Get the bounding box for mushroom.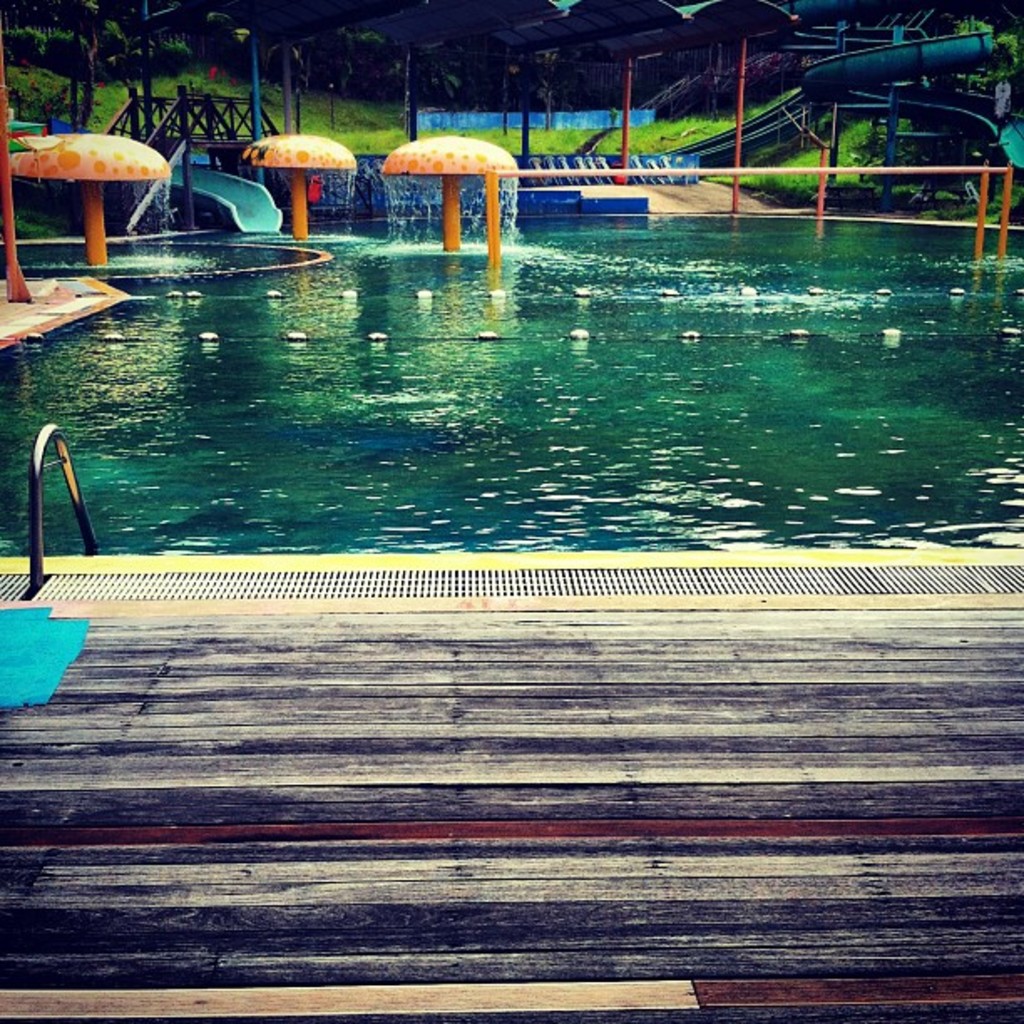
{"left": 244, "top": 134, "right": 355, "bottom": 241}.
